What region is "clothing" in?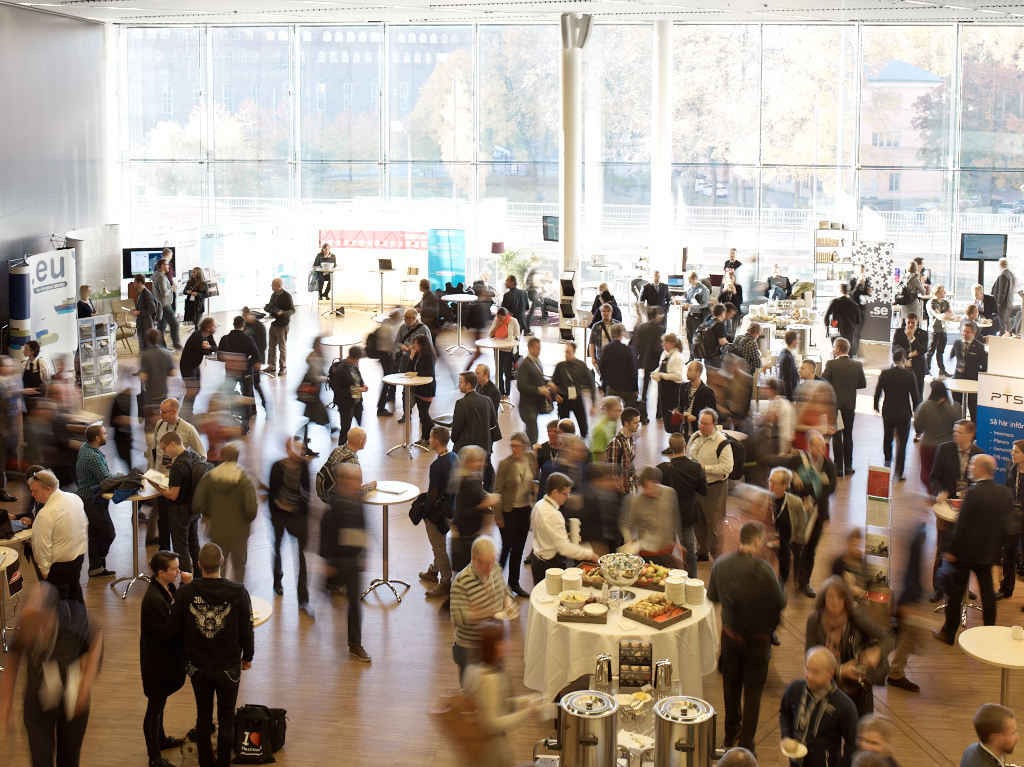
701:541:762:735.
